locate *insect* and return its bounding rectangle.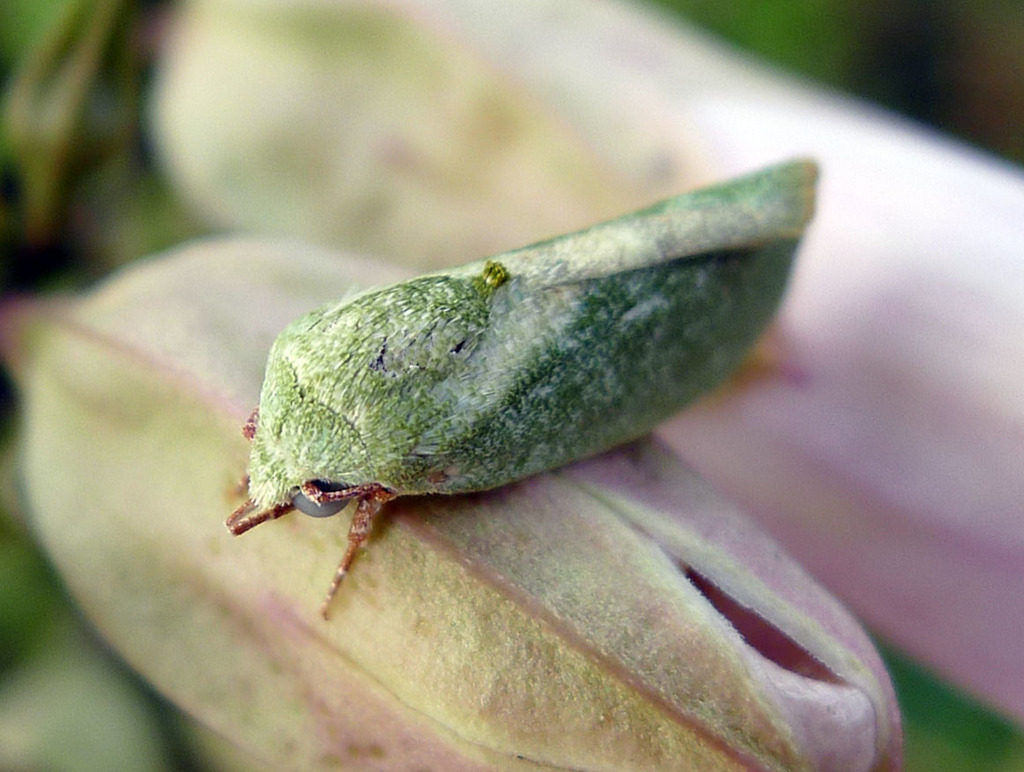
222,154,827,619.
